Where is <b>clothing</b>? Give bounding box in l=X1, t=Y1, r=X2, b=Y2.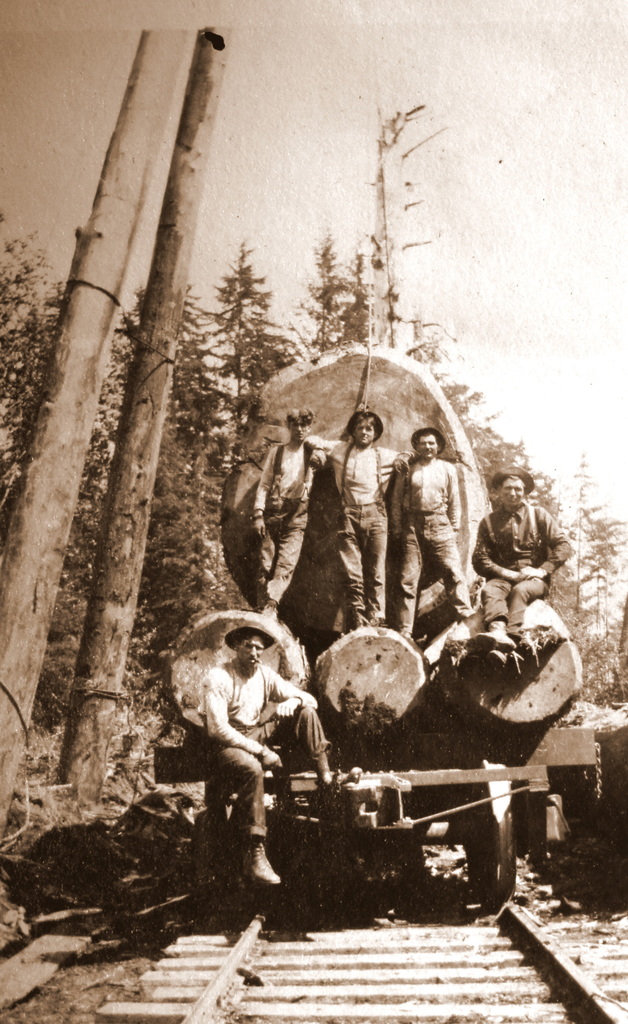
l=471, t=499, r=579, b=637.
